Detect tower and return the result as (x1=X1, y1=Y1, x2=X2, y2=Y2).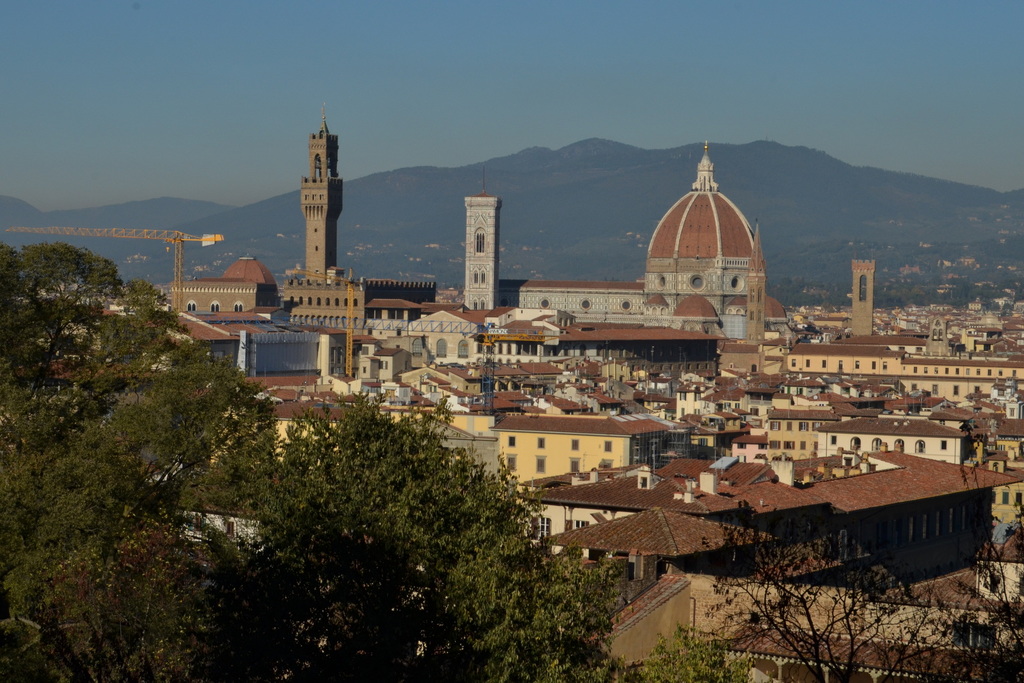
(x1=299, y1=104, x2=345, y2=284).
